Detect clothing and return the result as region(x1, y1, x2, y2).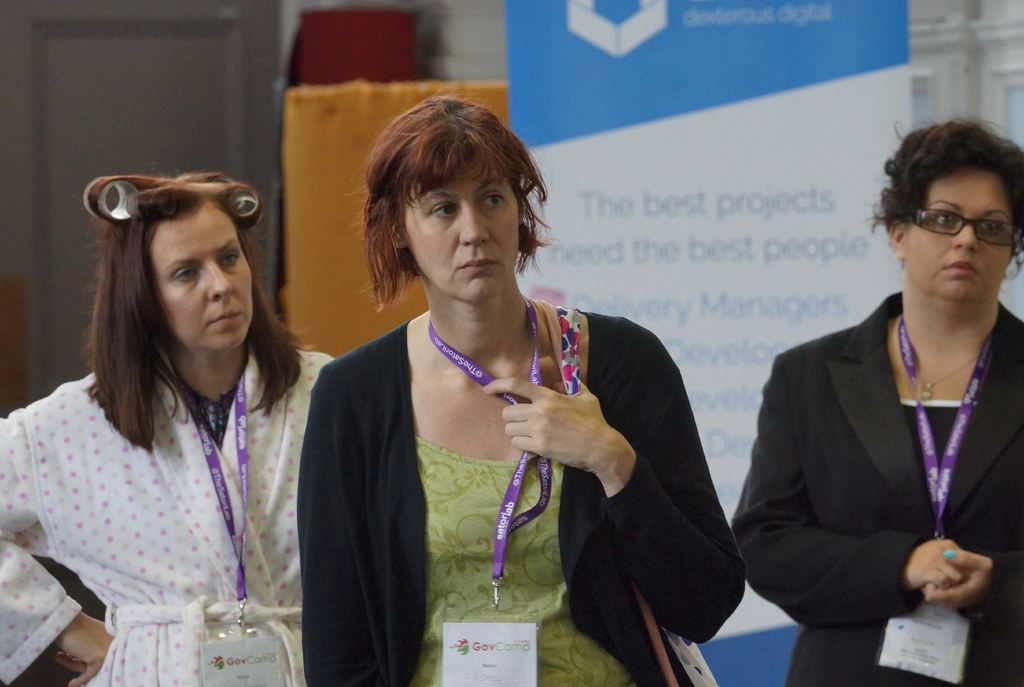
region(0, 349, 346, 686).
